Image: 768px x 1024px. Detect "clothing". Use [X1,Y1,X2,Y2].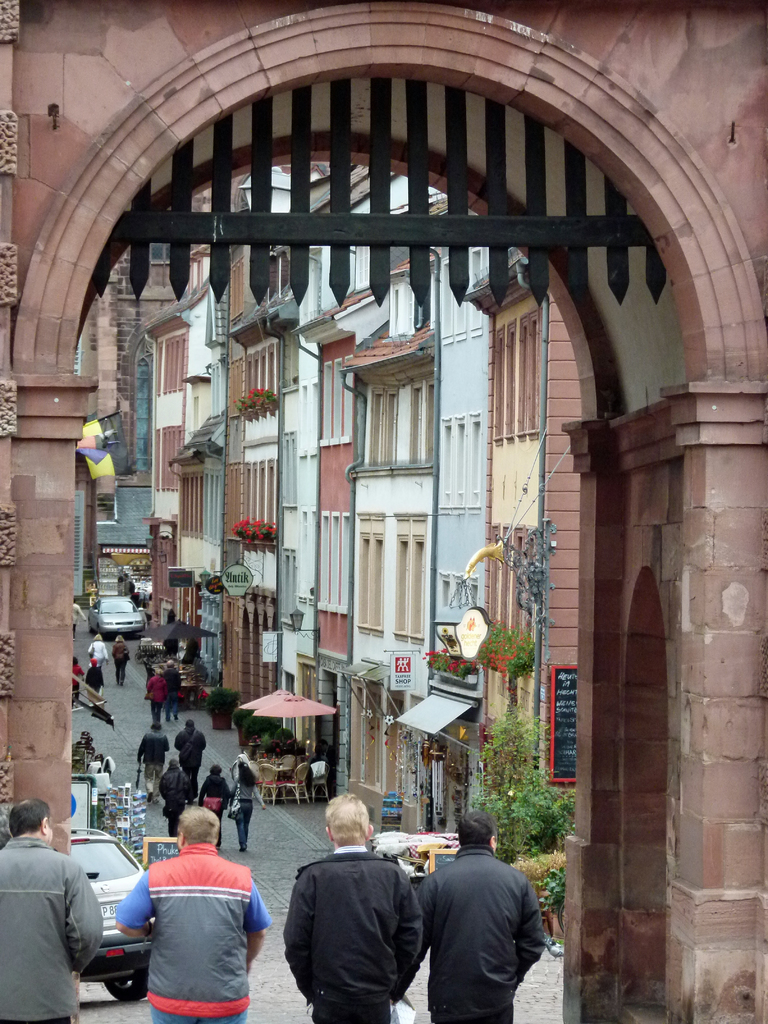
[0,835,106,1023].
